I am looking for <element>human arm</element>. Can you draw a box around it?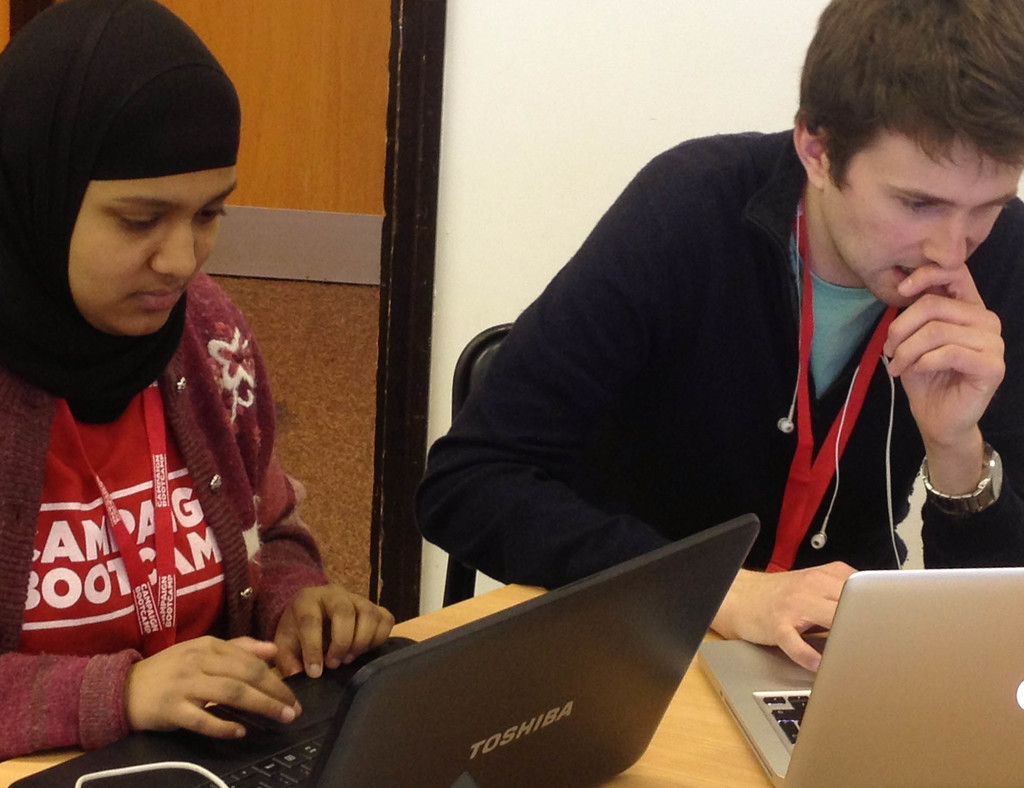
Sure, the bounding box is 412 149 857 675.
